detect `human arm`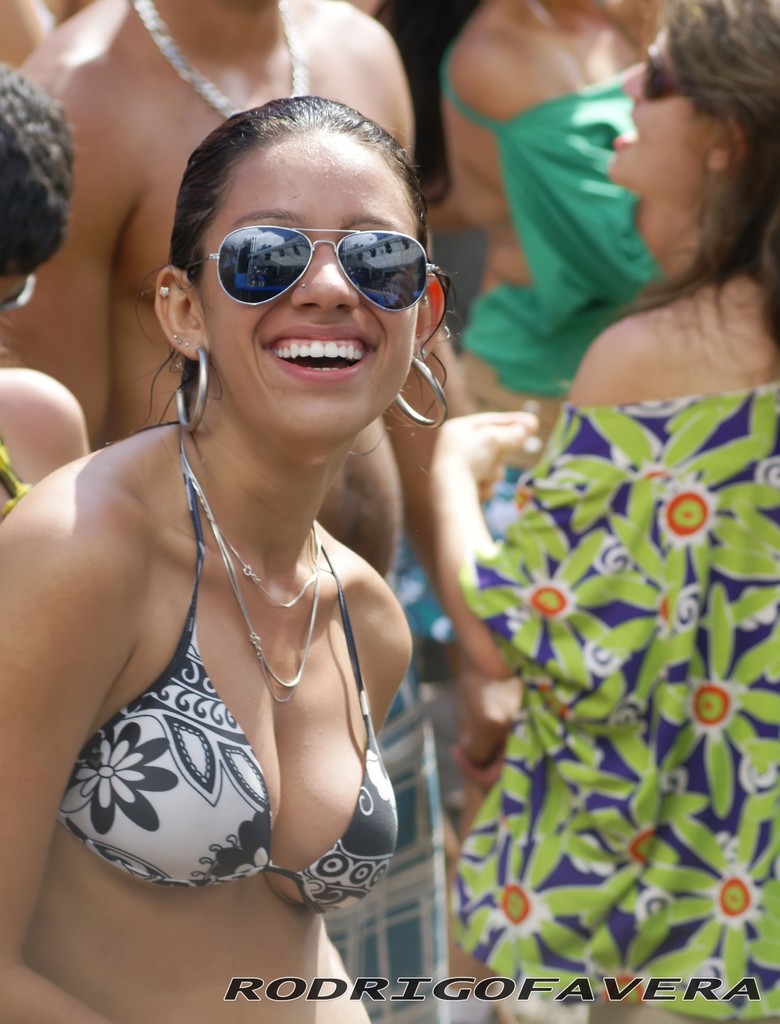
Rect(347, 567, 419, 732)
